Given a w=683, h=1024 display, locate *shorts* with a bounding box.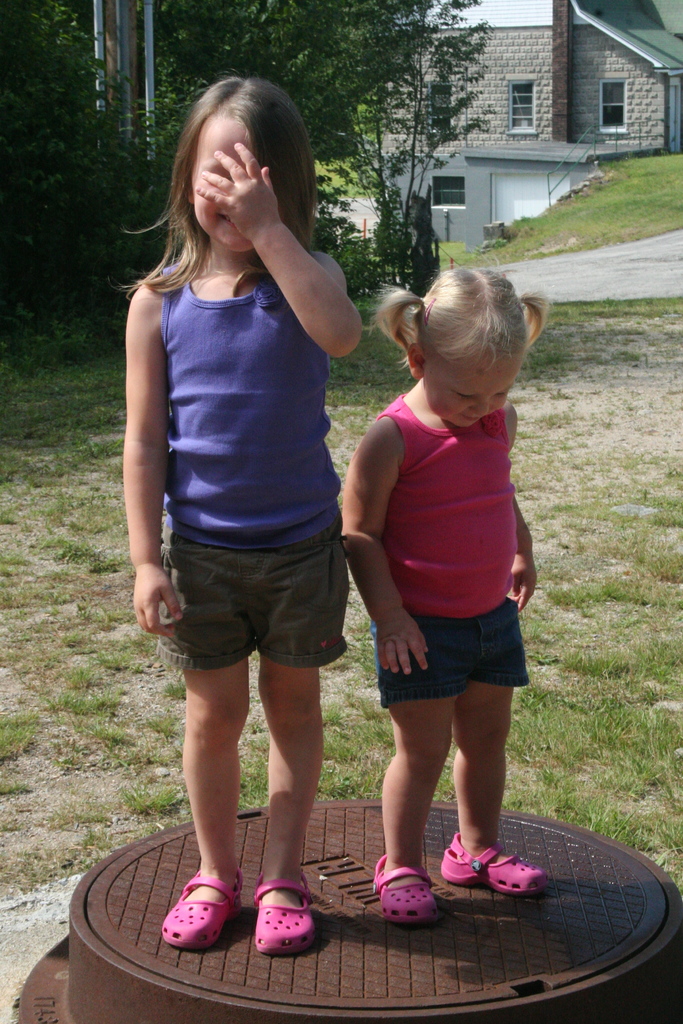
Located: 157,547,350,669.
